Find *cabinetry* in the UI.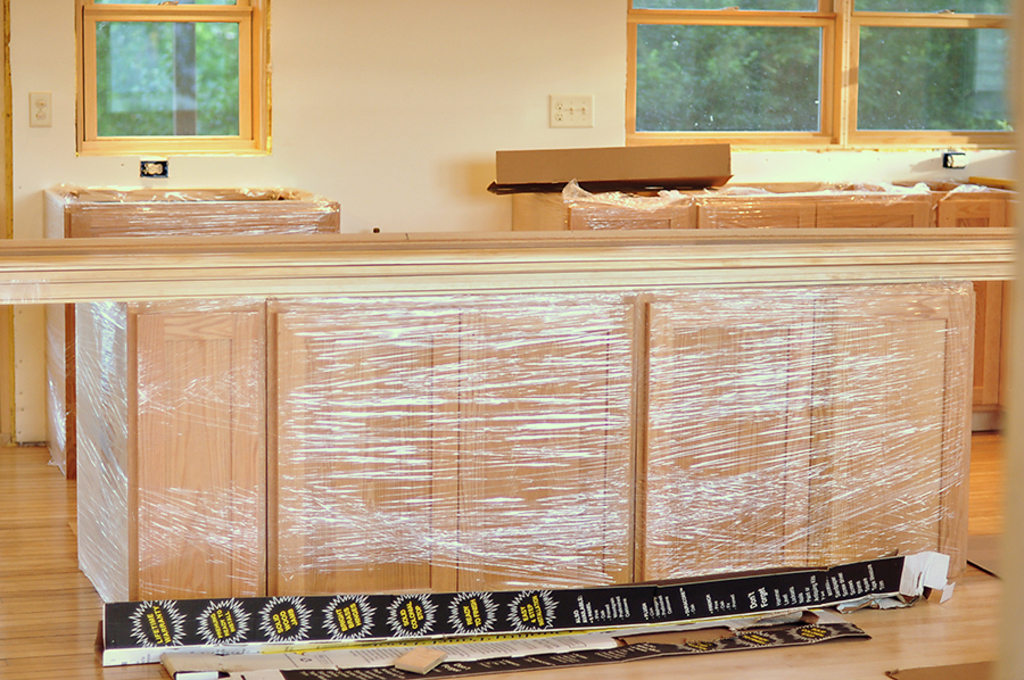
UI element at x1=33 y1=174 x2=336 y2=492.
